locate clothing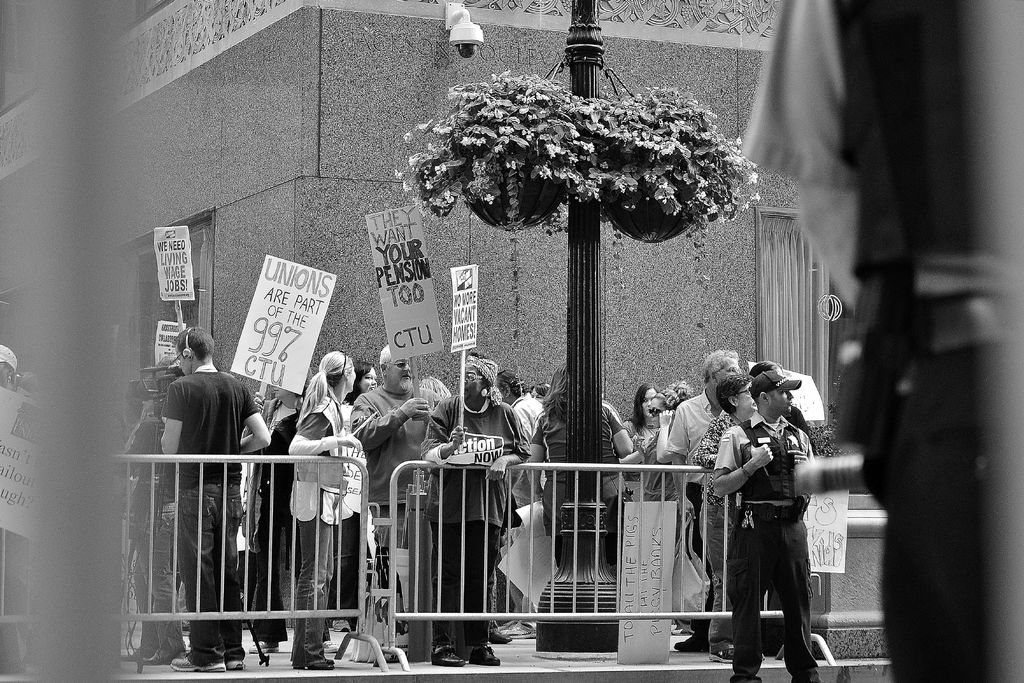
<bbox>669, 391, 724, 648</bbox>
